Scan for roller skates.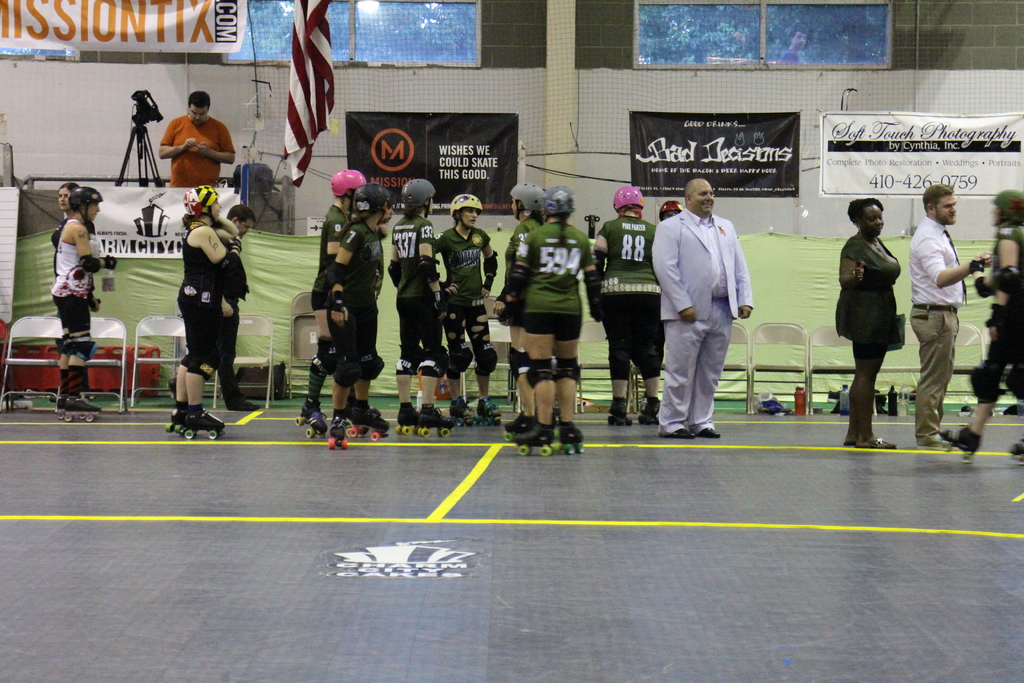
Scan result: 450,397,477,427.
